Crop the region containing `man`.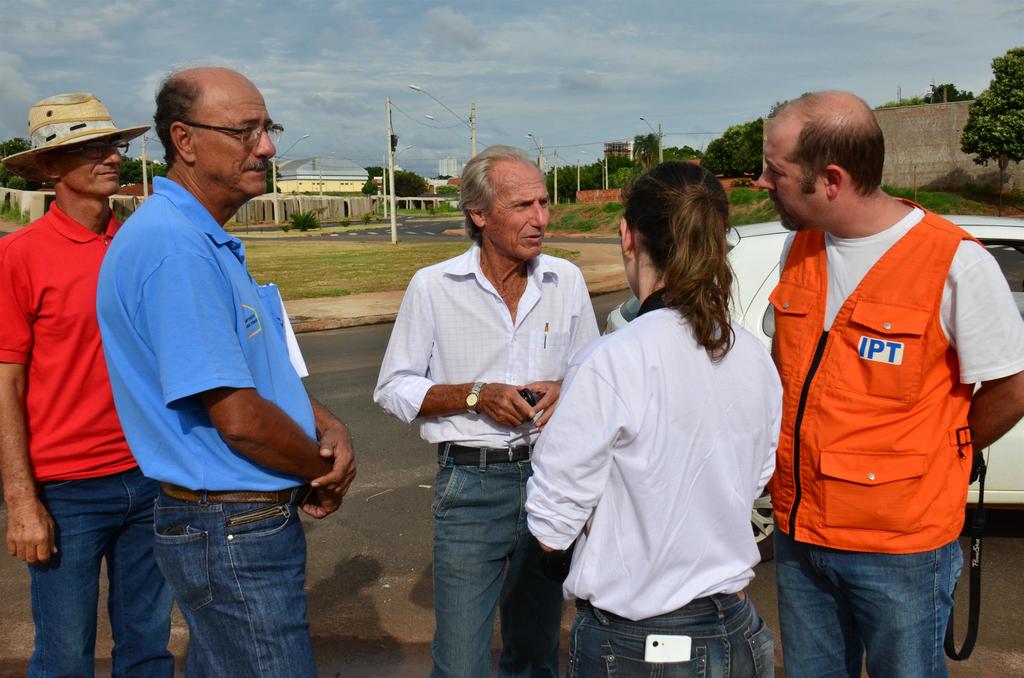
Crop region: 0:91:173:677.
